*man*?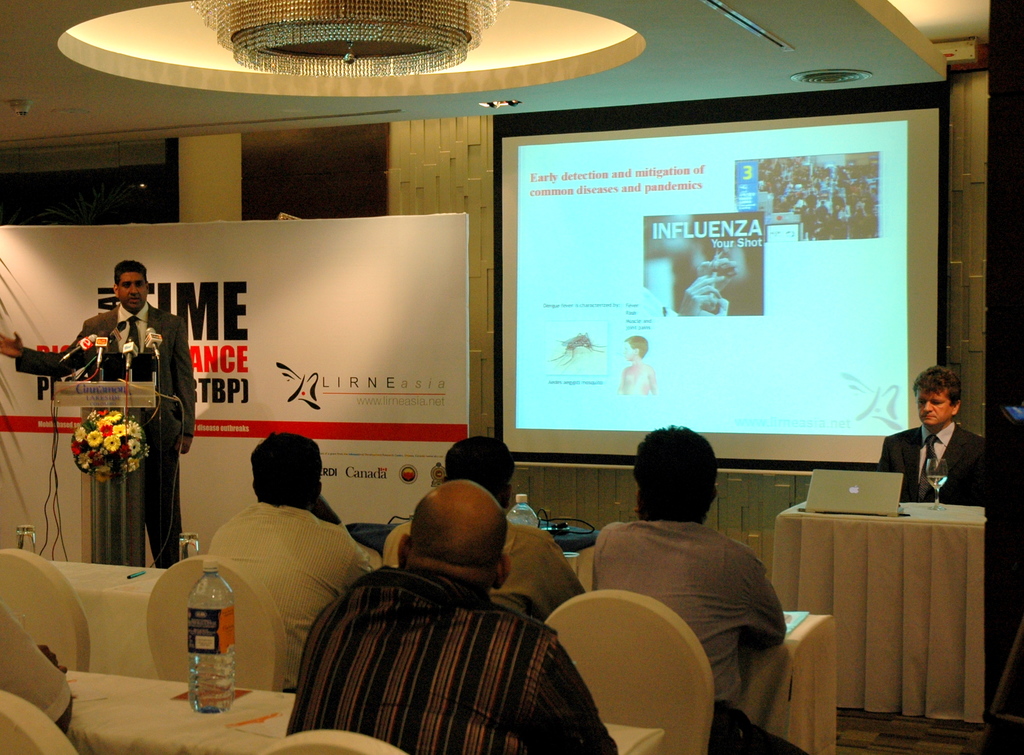
[x1=379, y1=437, x2=585, y2=623]
